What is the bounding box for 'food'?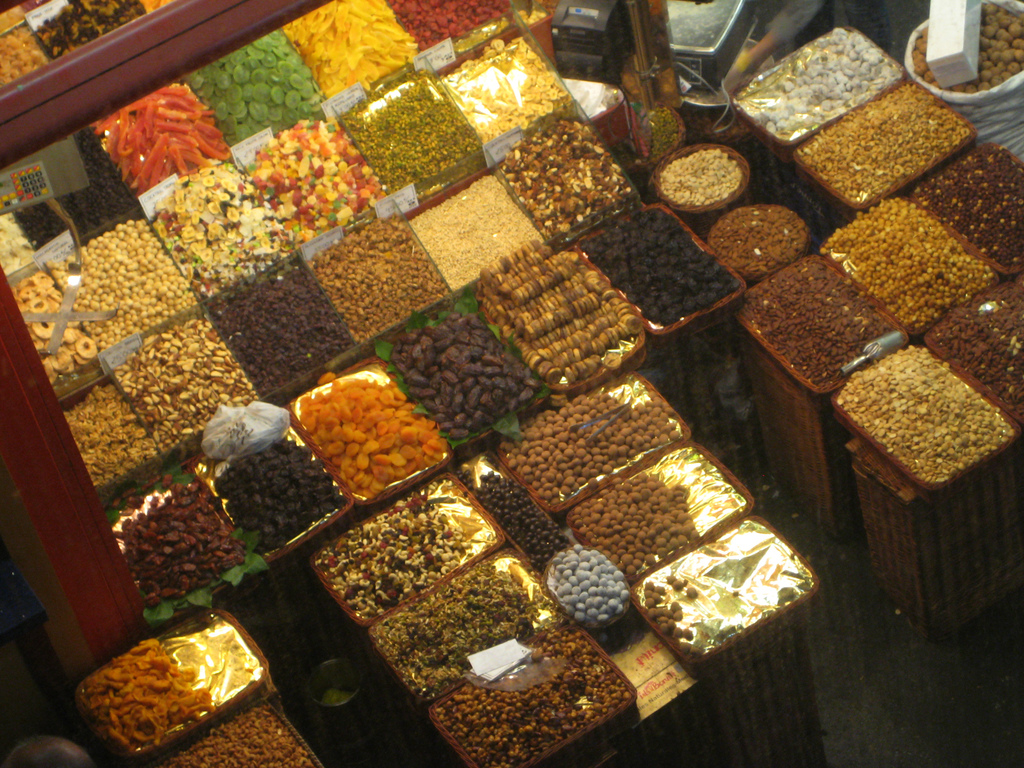
BBox(429, 632, 630, 767).
